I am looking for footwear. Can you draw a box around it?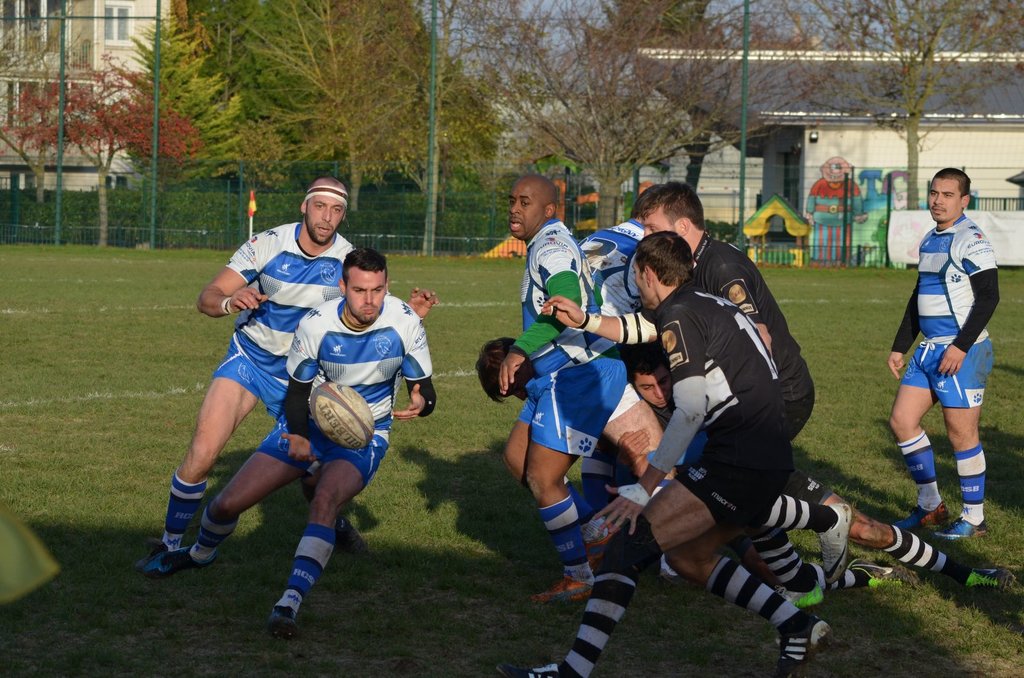
Sure, the bounding box is region(141, 544, 217, 579).
